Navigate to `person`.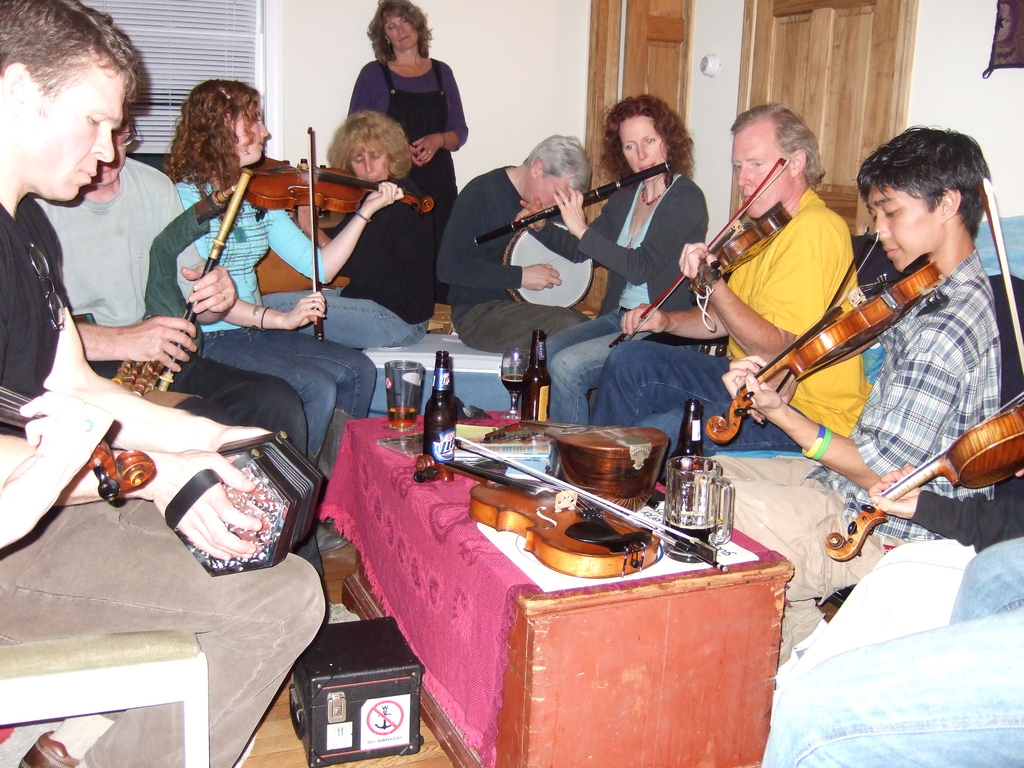
Navigation target: [x1=570, y1=108, x2=876, y2=469].
